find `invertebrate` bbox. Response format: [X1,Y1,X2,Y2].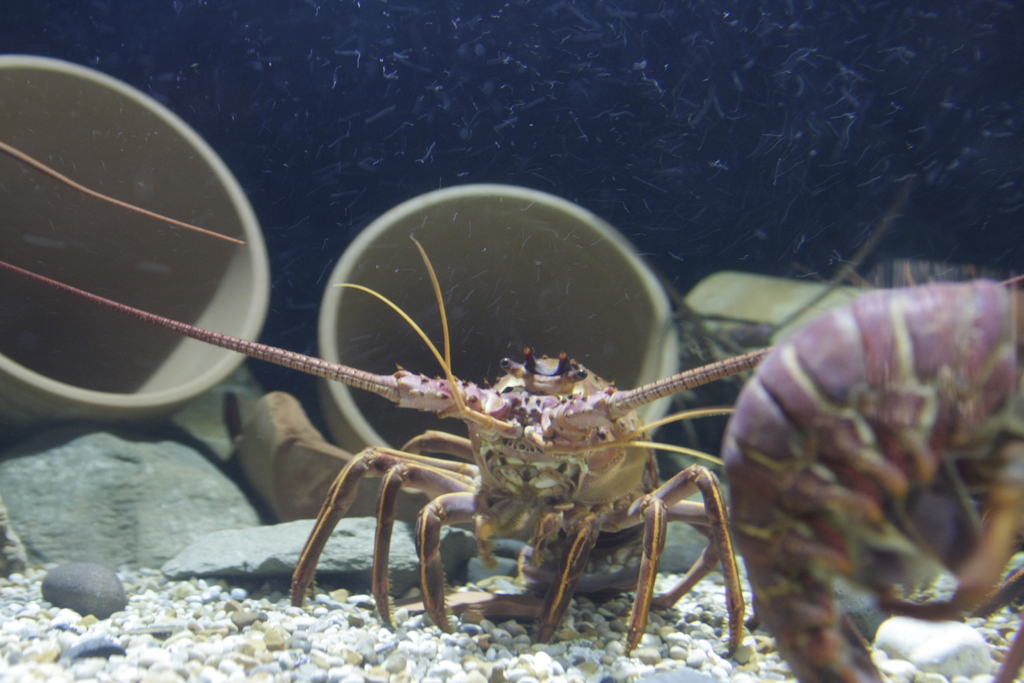
[717,276,1022,682].
